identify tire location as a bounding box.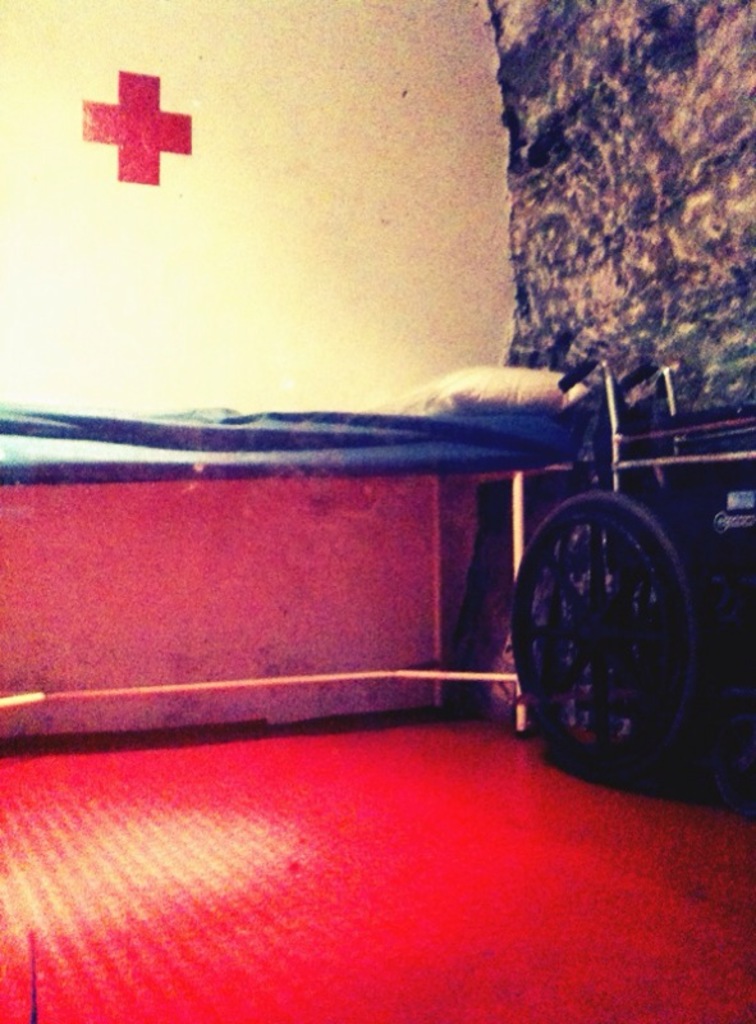
{"x1": 510, "y1": 493, "x2": 705, "y2": 768}.
